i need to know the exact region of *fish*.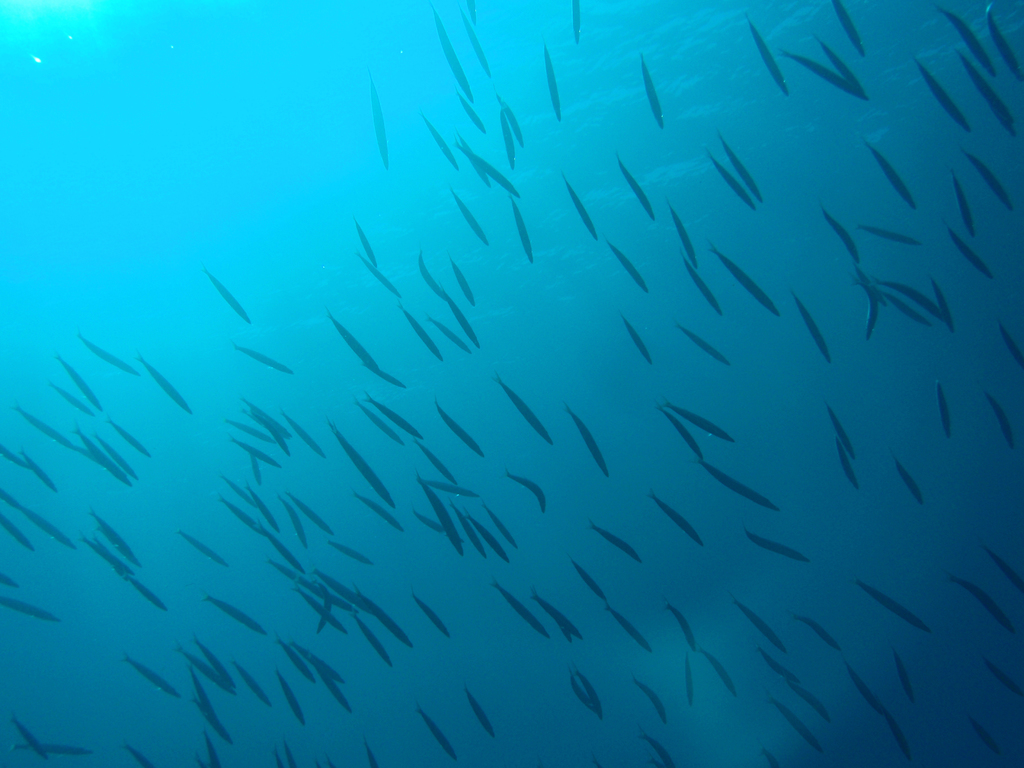
Region: 369 66 388 170.
